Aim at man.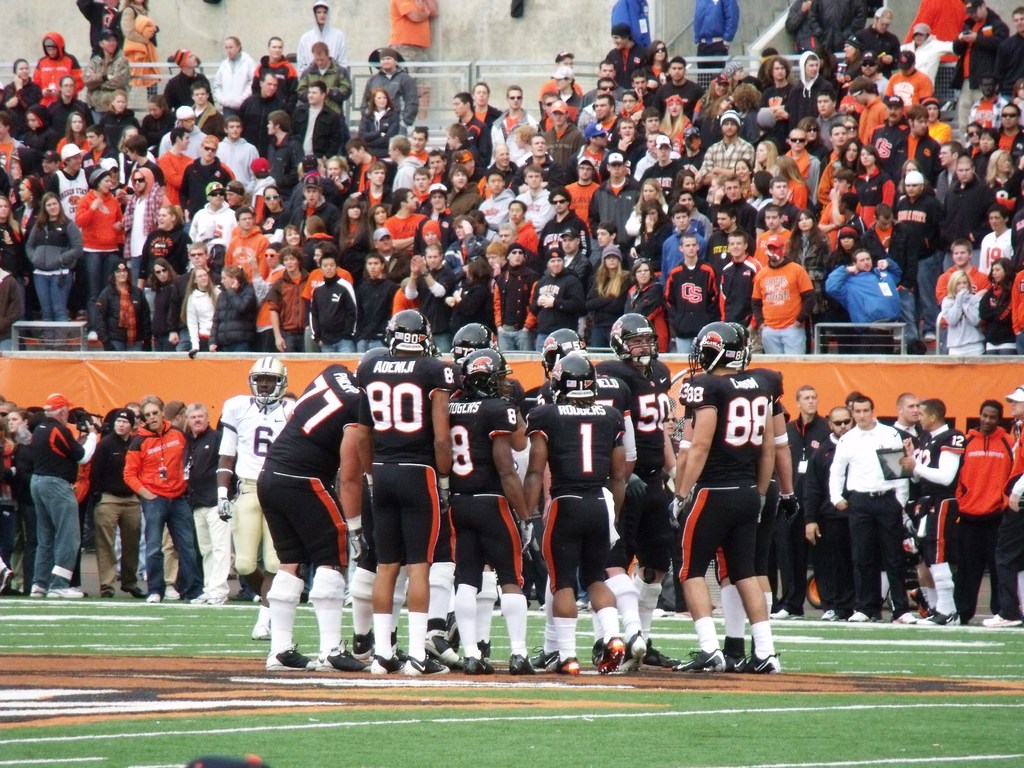
Aimed at box=[966, 121, 983, 157].
